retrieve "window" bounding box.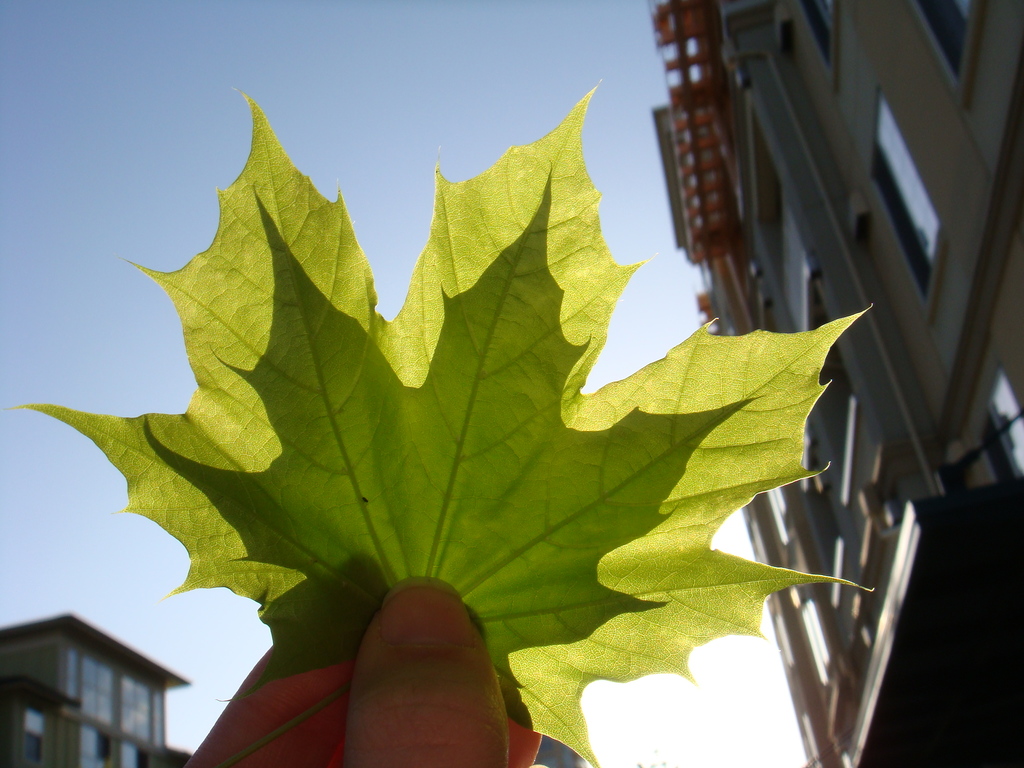
Bounding box: {"x1": 867, "y1": 80, "x2": 956, "y2": 318}.
